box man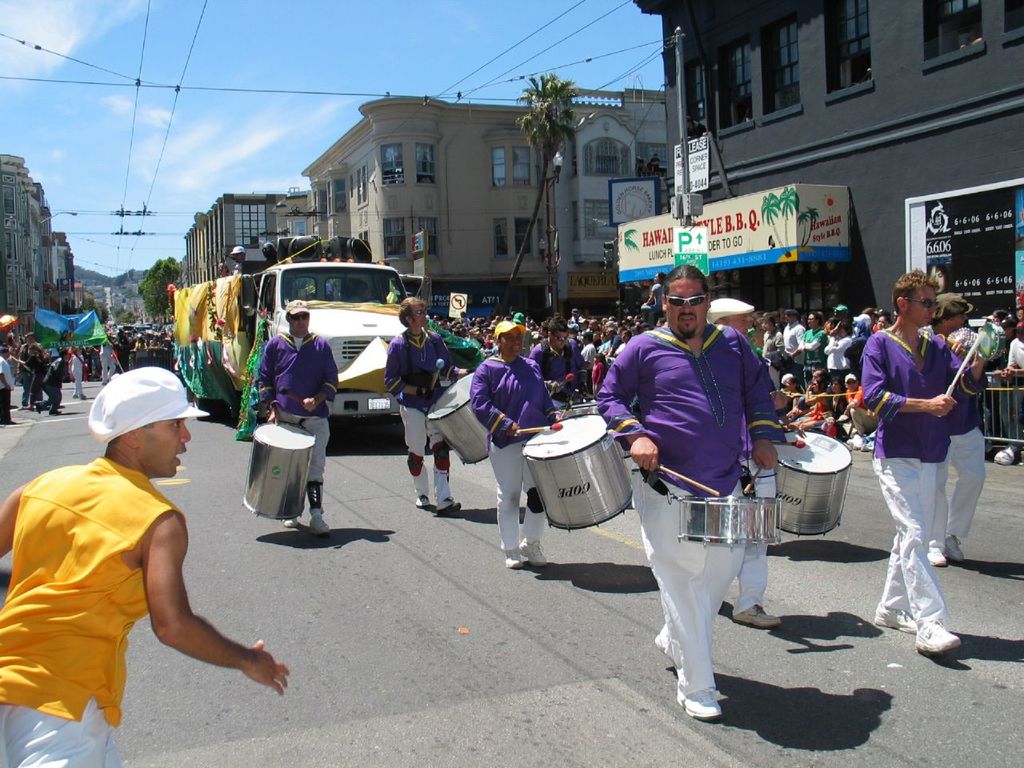
<bbox>525, 316, 589, 410</bbox>
